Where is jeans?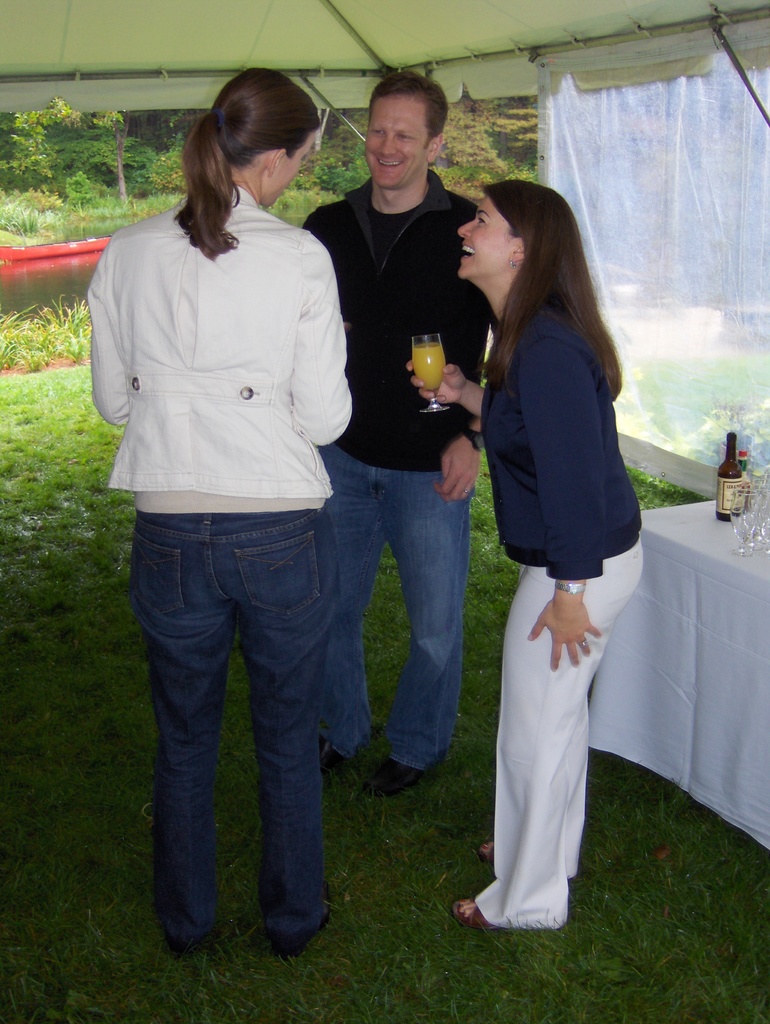
{"x1": 335, "y1": 437, "x2": 475, "y2": 774}.
